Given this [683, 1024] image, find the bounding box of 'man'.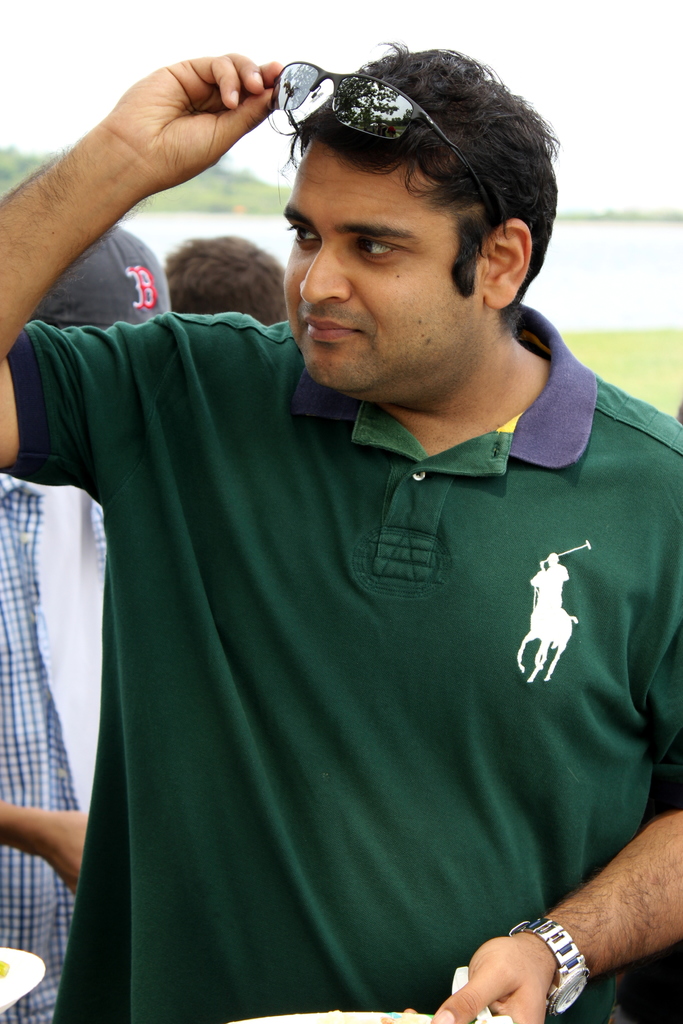
BBox(0, 226, 176, 1023).
